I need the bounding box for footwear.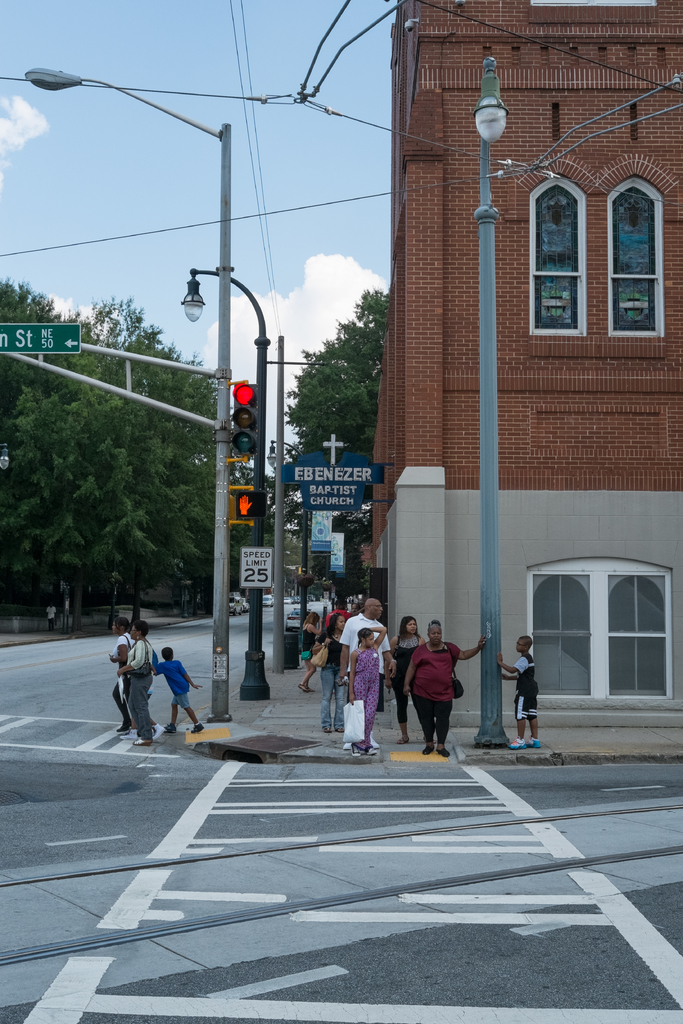
Here it is: (left=437, top=747, right=449, bottom=755).
